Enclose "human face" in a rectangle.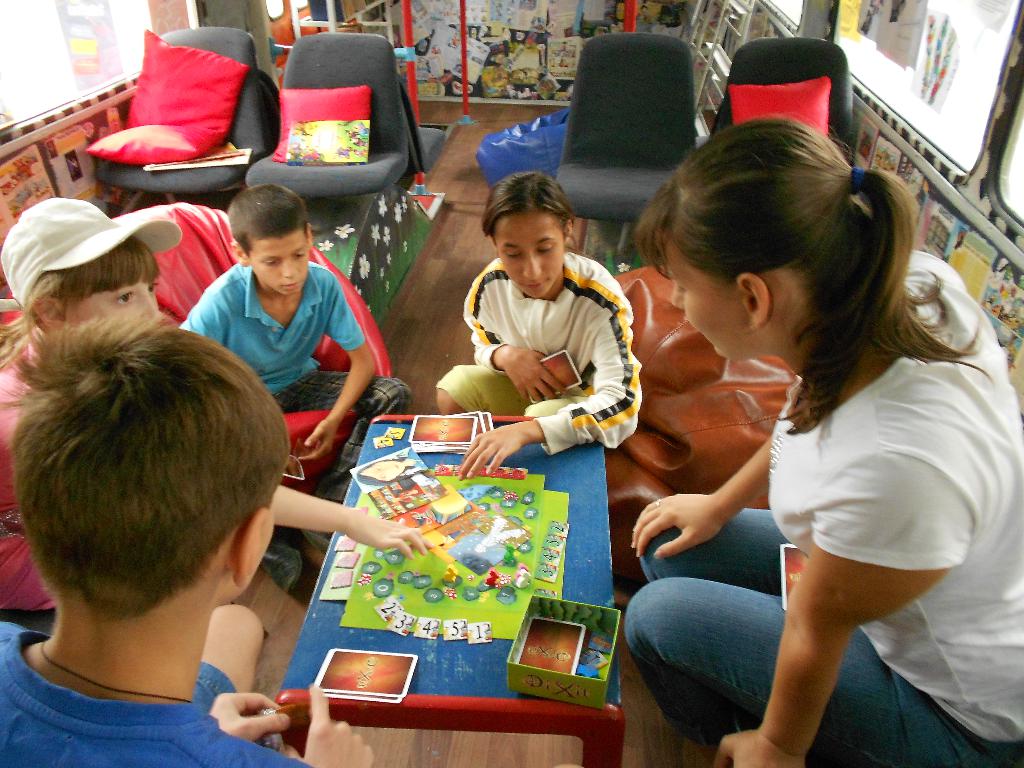
x1=73 y1=270 x2=167 y2=327.
